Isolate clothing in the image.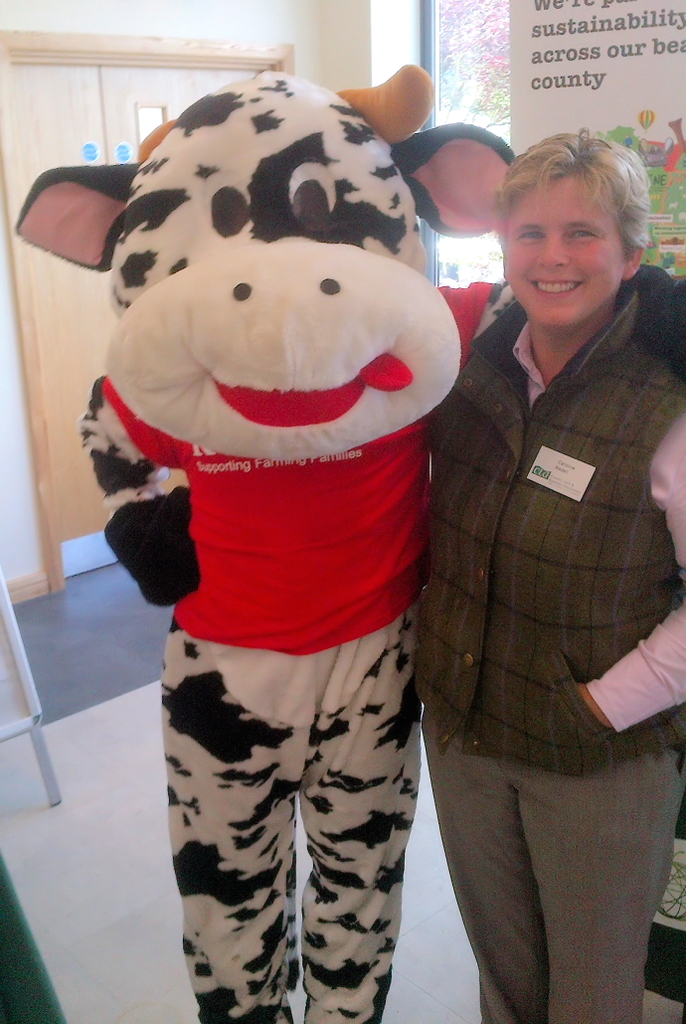
Isolated region: Rect(78, 276, 492, 1023).
